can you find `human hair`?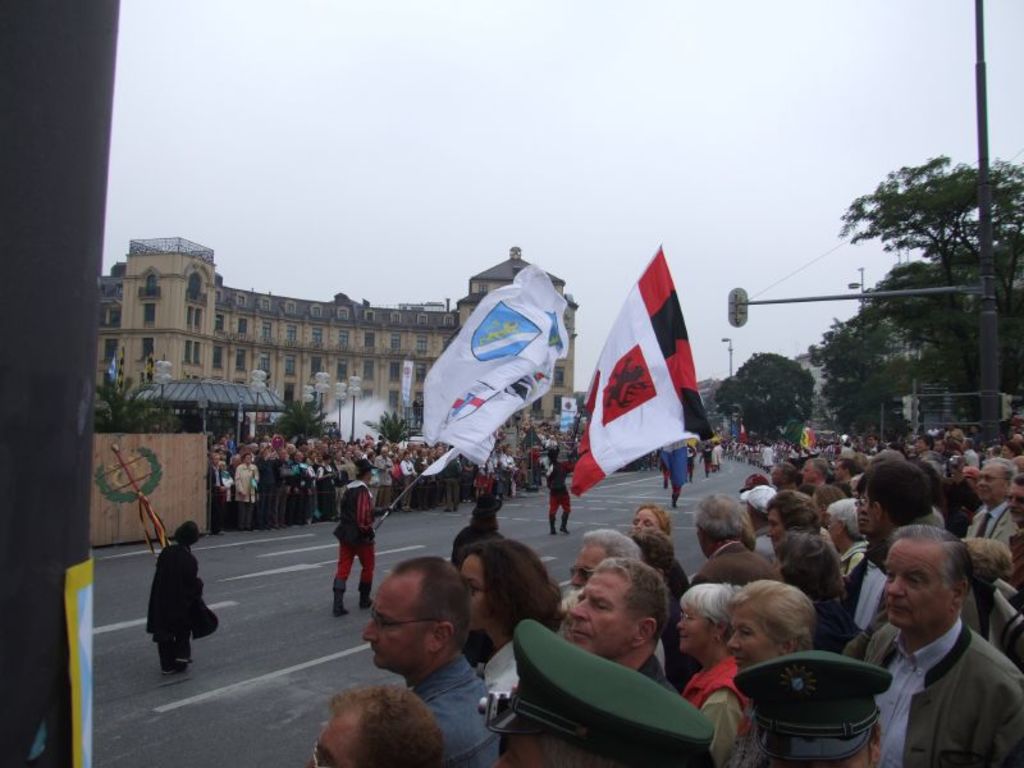
Yes, bounding box: bbox=[581, 529, 639, 563].
